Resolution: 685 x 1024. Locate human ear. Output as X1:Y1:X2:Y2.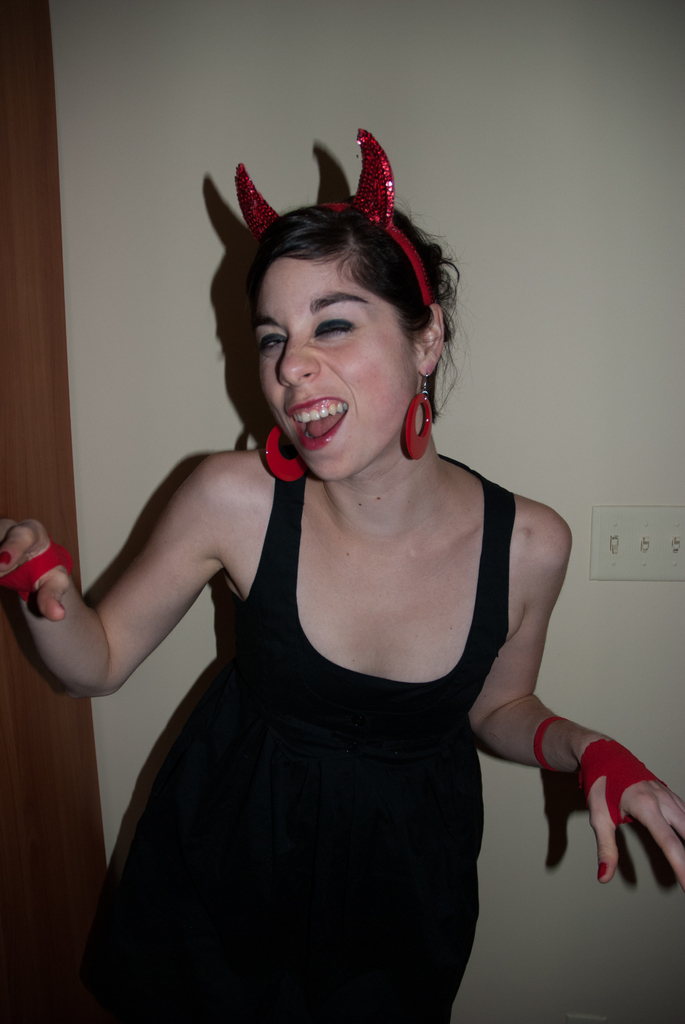
416:305:448:373.
